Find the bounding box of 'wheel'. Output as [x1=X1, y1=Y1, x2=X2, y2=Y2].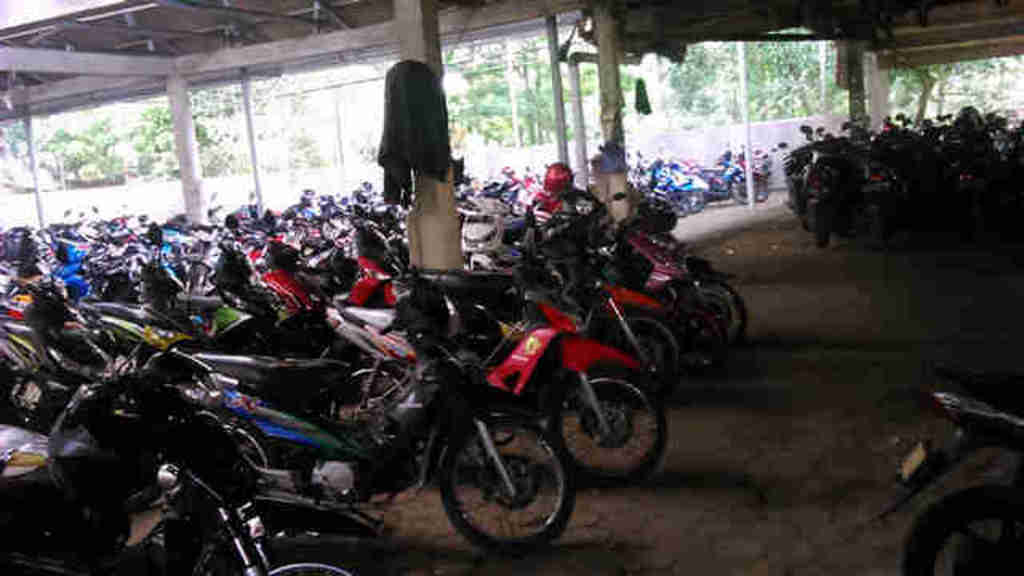
[x1=221, y1=538, x2=405, y2=574].
